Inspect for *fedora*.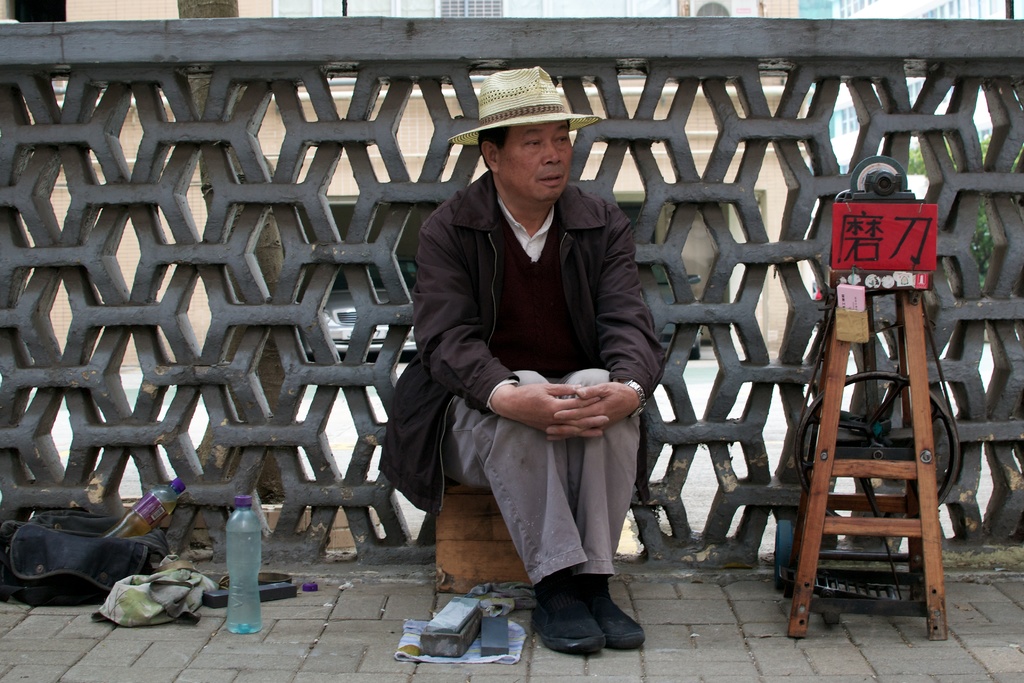
Inspection: [451, 68, 604, 147].
